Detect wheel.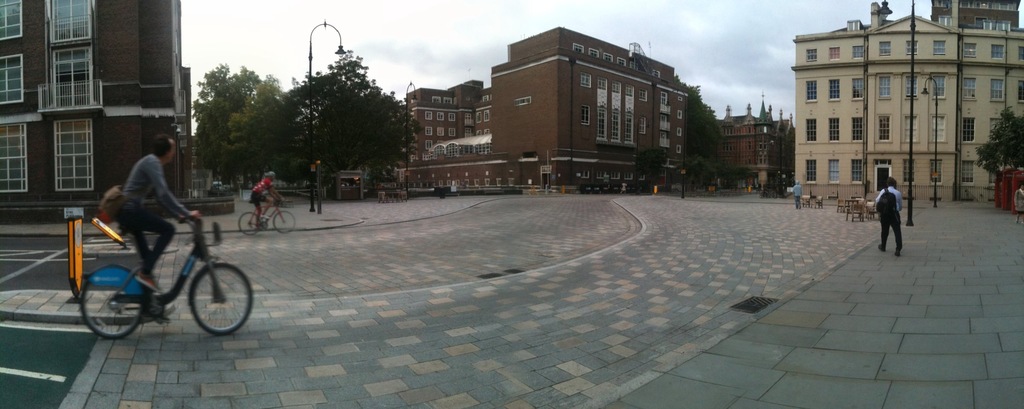
Detected at region(80, 264, 141, 341).
